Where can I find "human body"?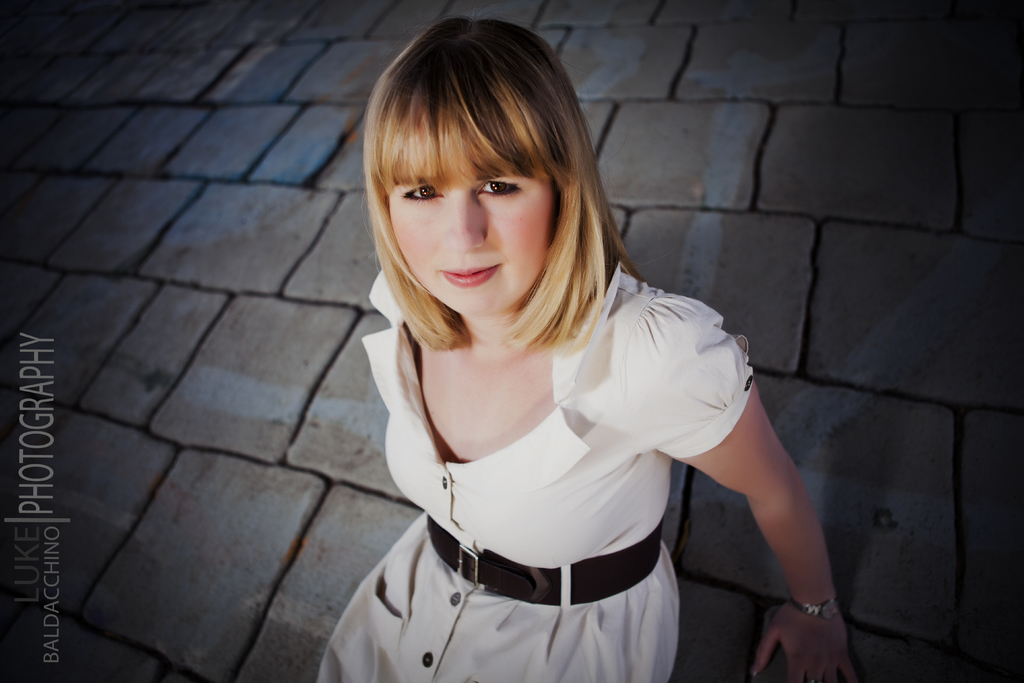
You can find it at rect(321, 58, 791, 682).
